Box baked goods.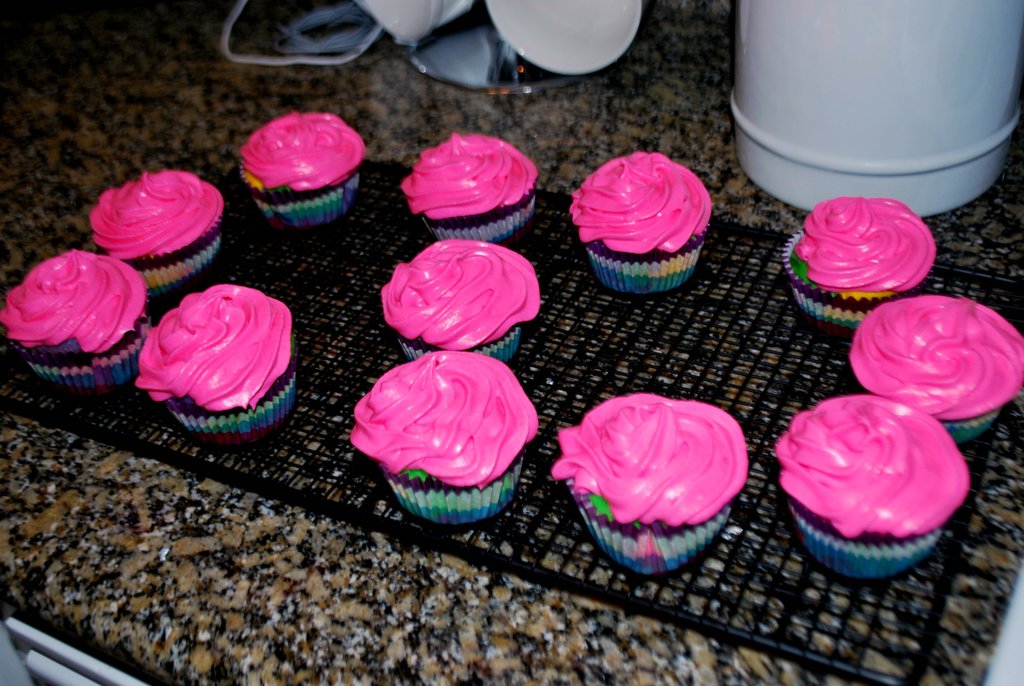
(352, 350, 543, 532).
